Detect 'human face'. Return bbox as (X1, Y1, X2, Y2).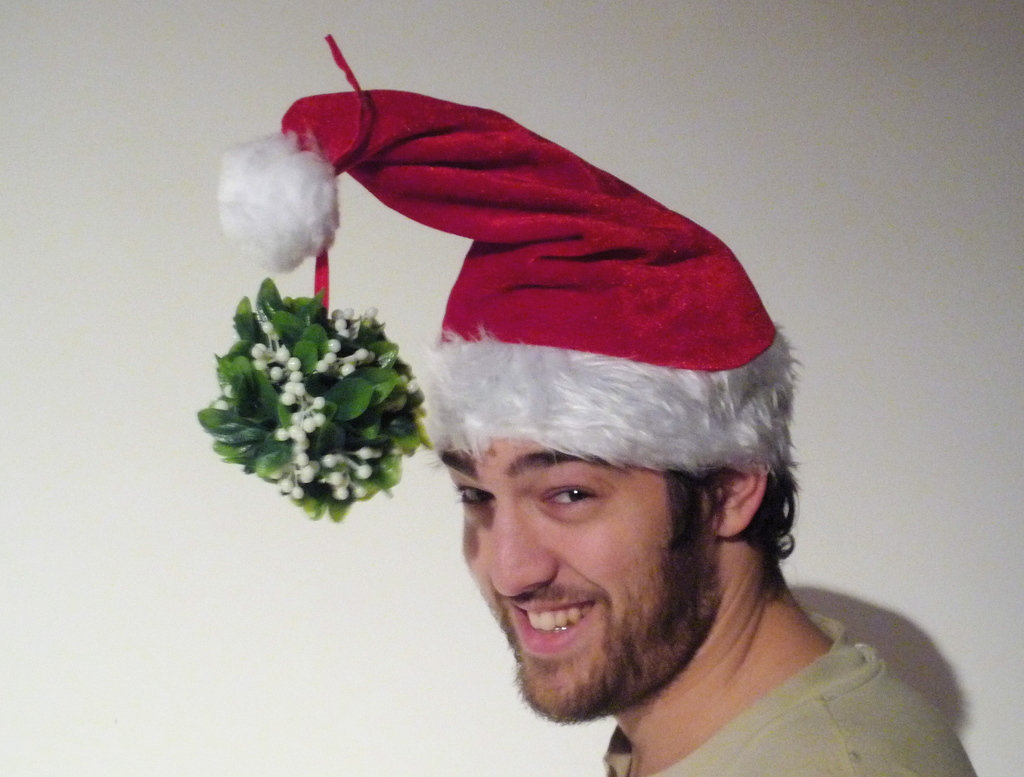
(437, 437, 710, 717).
